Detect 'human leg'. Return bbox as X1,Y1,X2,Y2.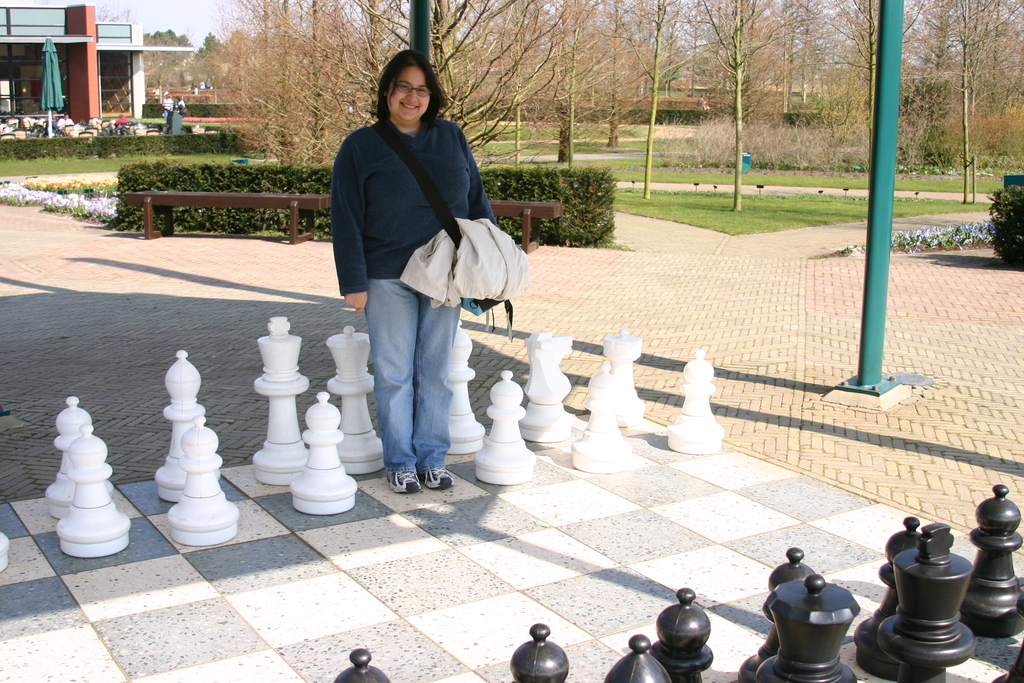
363,286,415,494.
